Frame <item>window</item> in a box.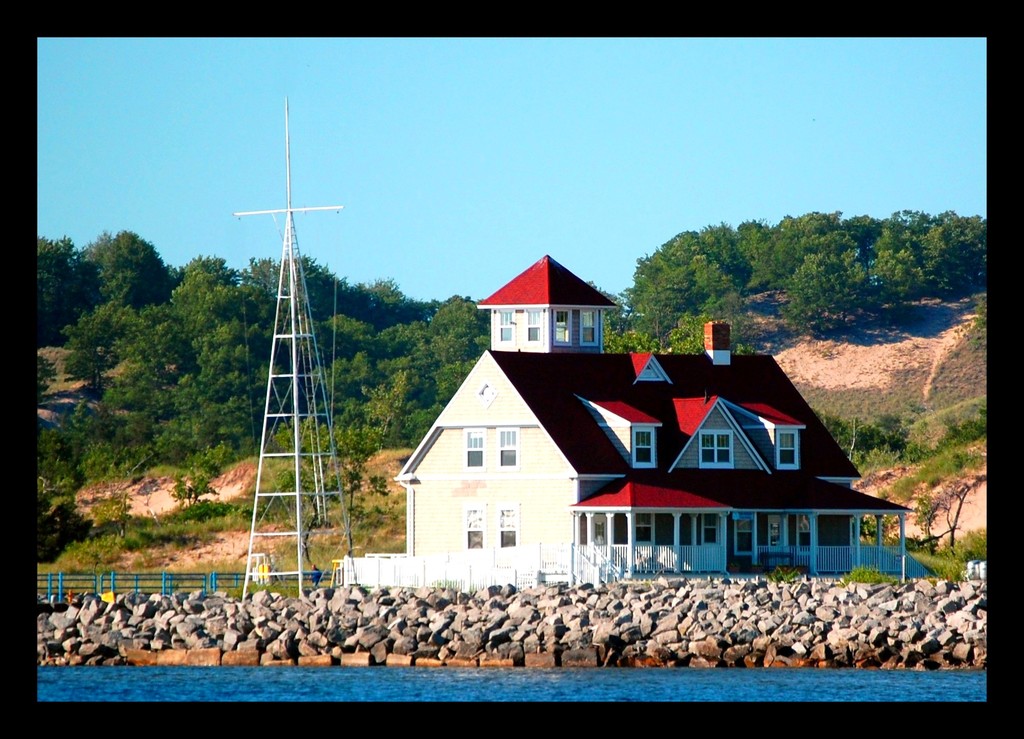
pyautogui.locateOnScreen(557, 312, 570, 343).
